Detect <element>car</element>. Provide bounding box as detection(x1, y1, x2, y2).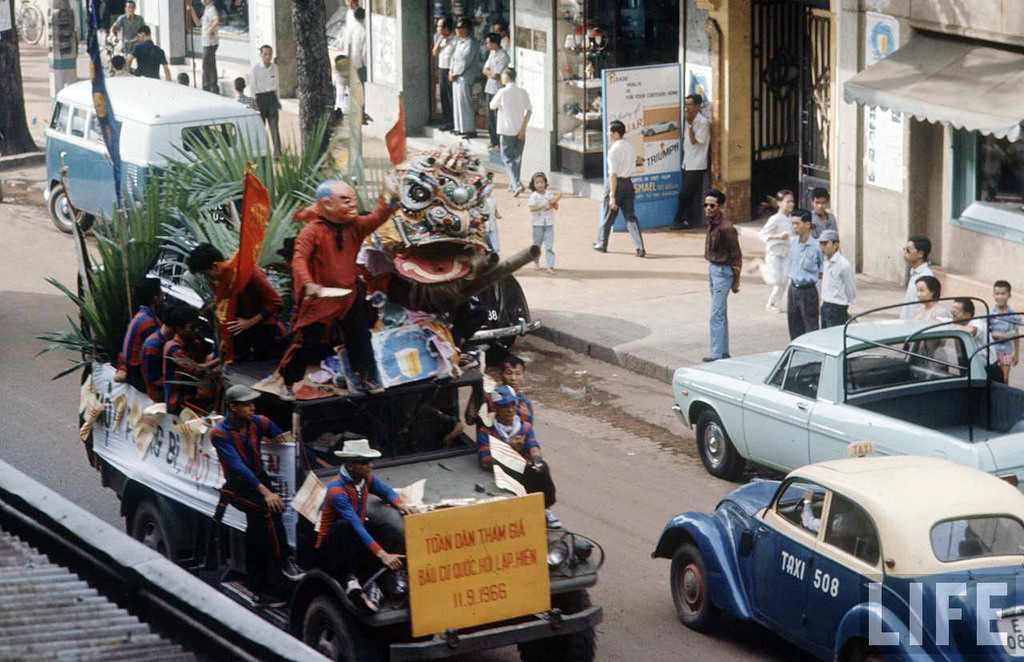
detection(669, 296, 1023, 491).
